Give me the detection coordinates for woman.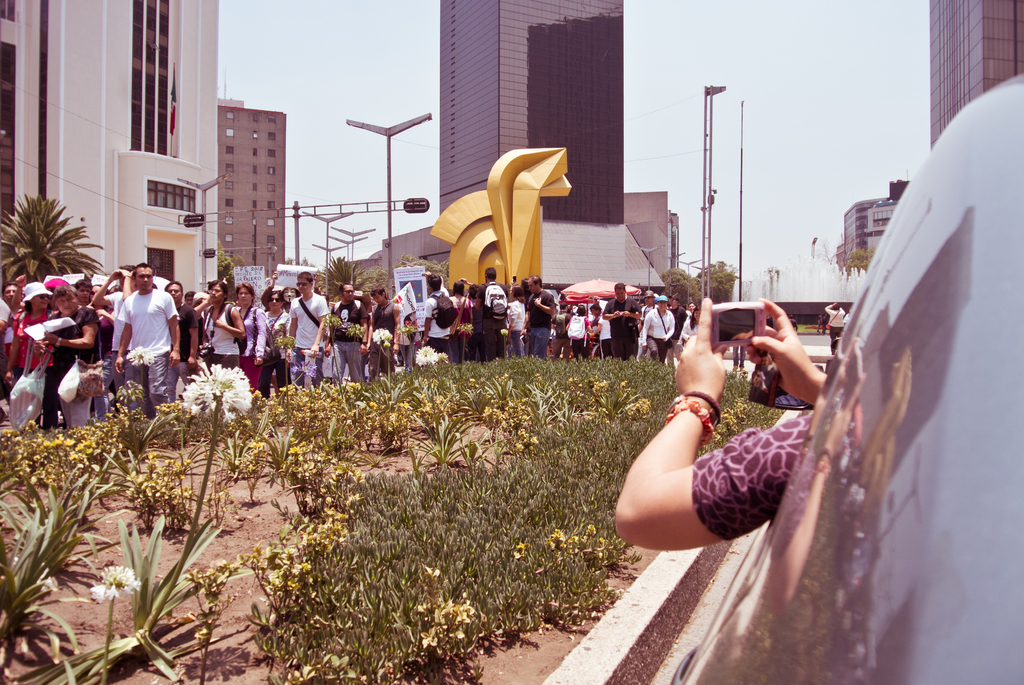
pyautogui.locateOnScreen(259, 291, 290, 400).
